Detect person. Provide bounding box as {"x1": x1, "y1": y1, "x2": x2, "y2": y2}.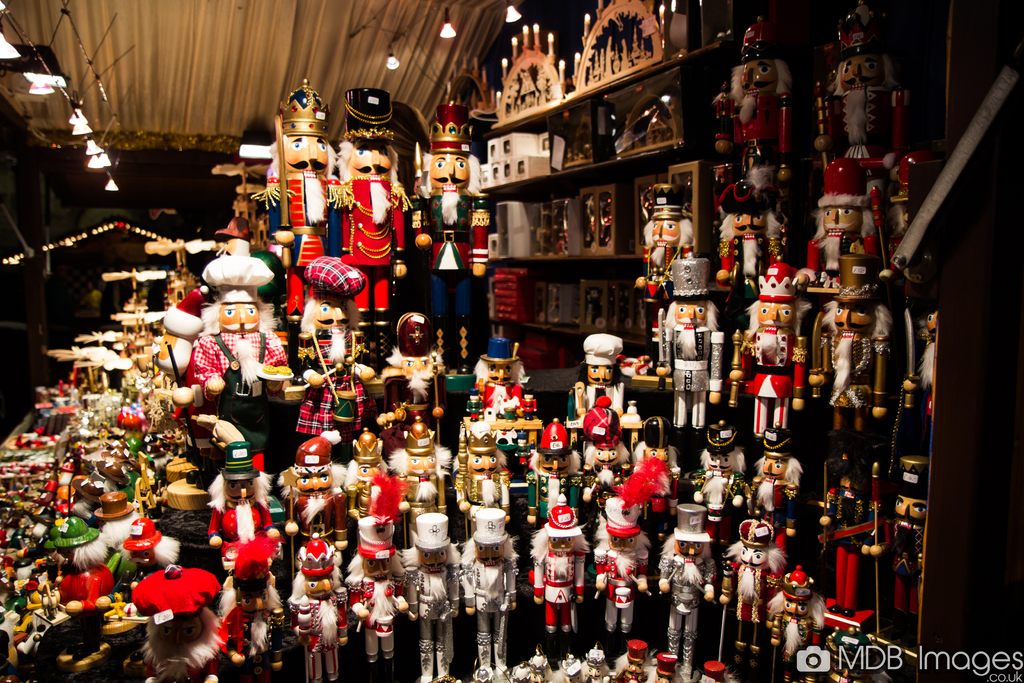
{"x1": 402, "y1": 517, "x2": 463, "y2": 682}.
